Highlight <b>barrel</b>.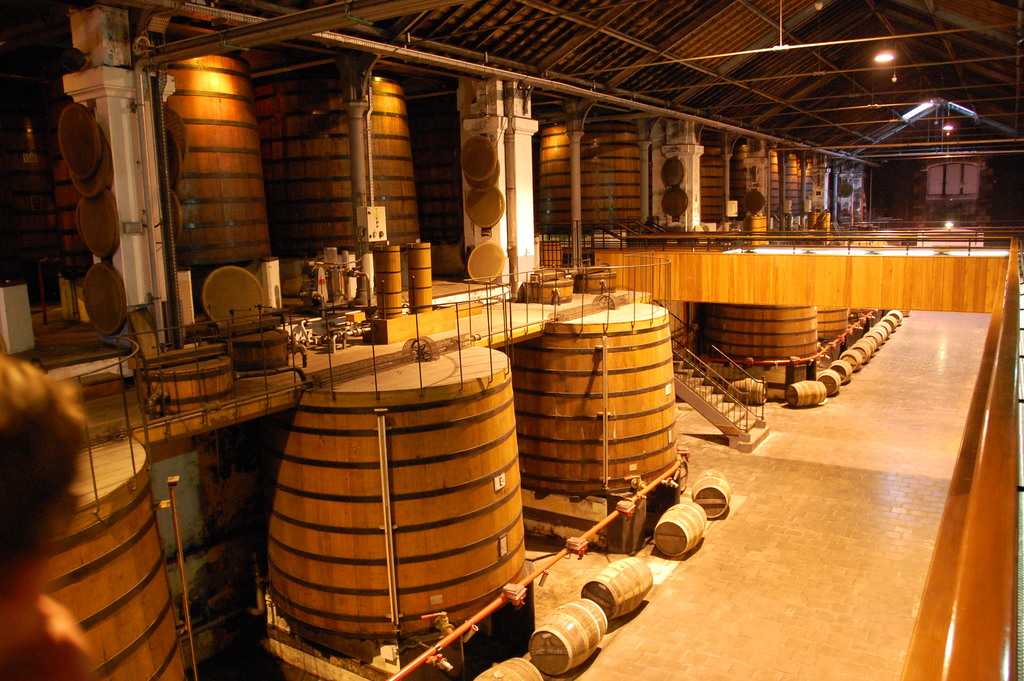
Highlighted region: (241, 343, 528, 664).
